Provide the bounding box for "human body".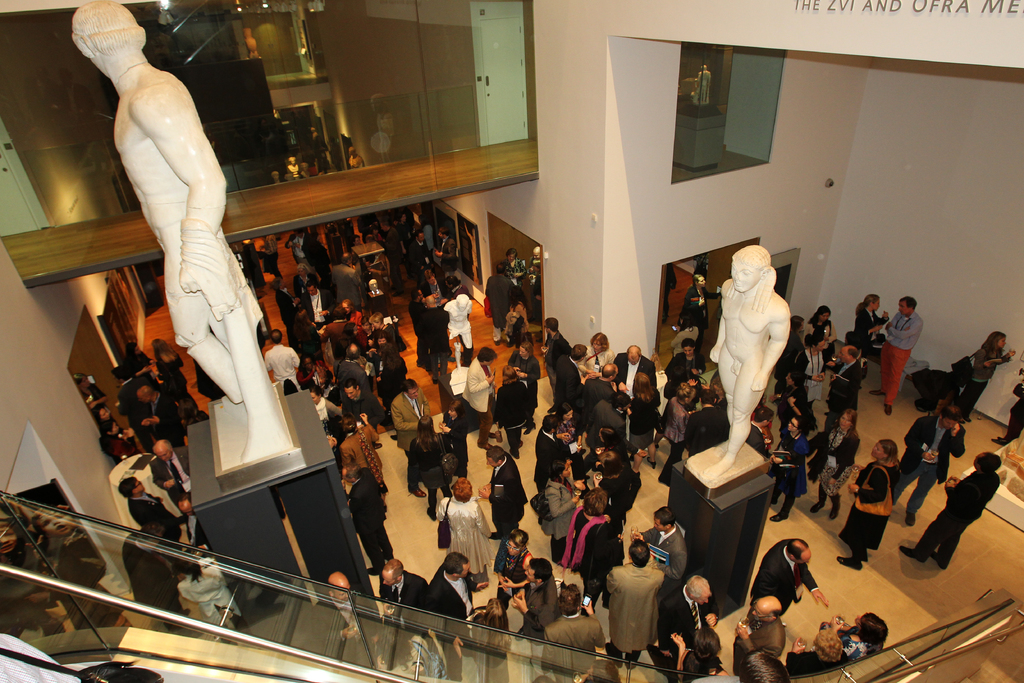
BBox(564, 490, 630, 595).
